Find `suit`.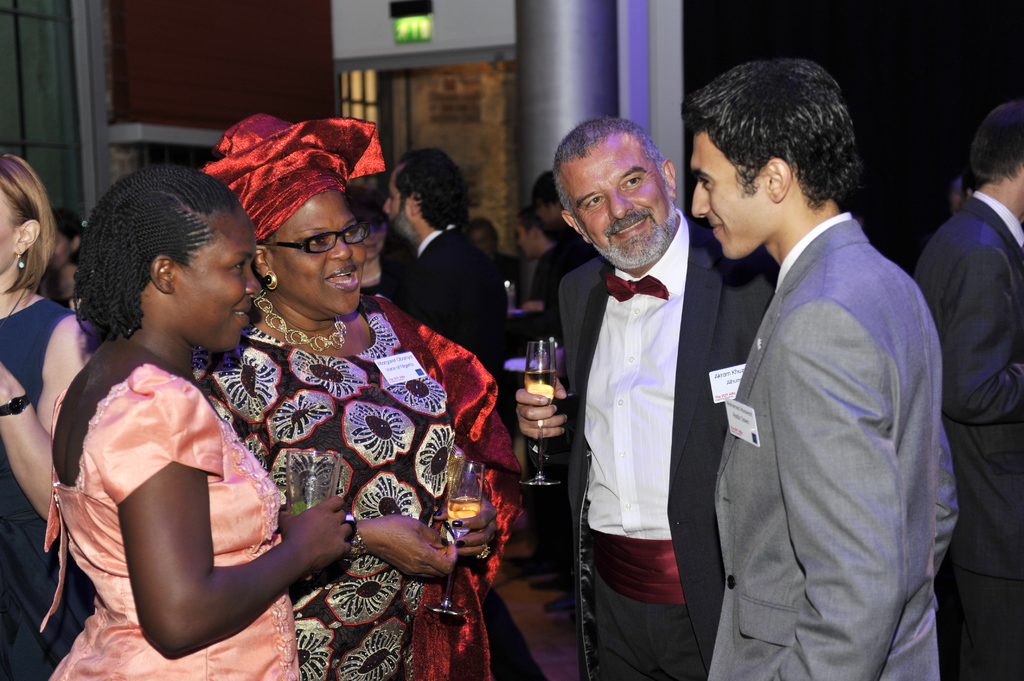
pyautogui.locateOnScreen(541, 228, 596, 584).
